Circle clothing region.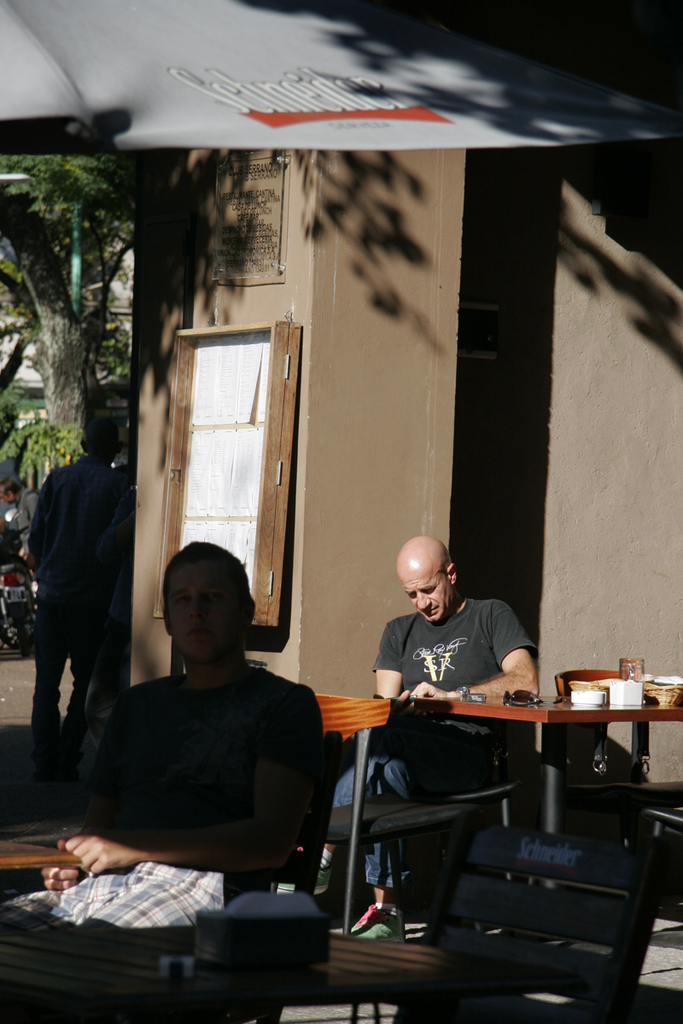
Region: region(23, 413, 141, 742).
